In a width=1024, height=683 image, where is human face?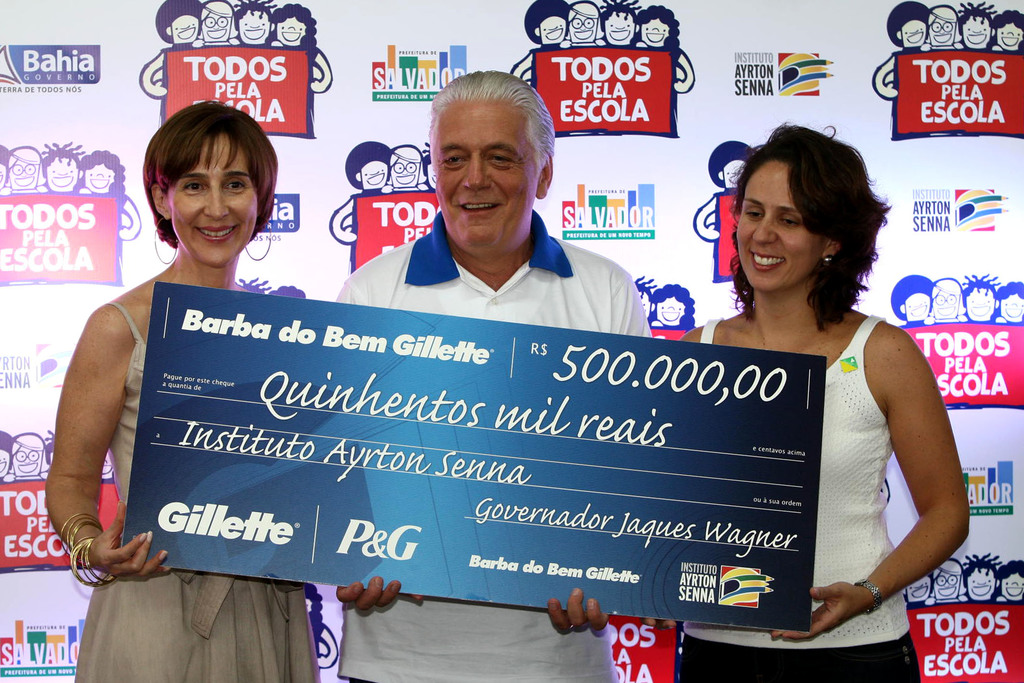
[x1=963, y1=24, x2=989, y2=47].
